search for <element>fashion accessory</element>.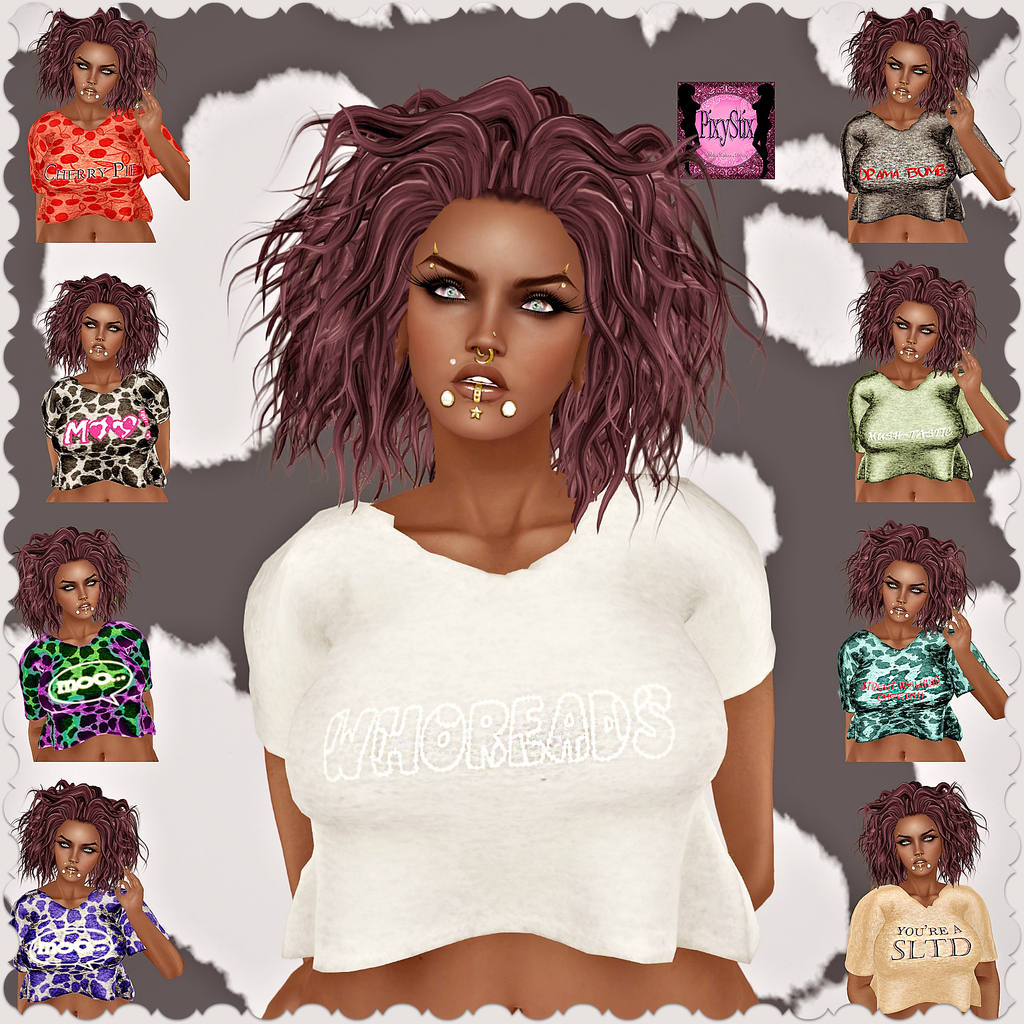
Found at <bbox>899, 829, 904, 840</bbox>.
